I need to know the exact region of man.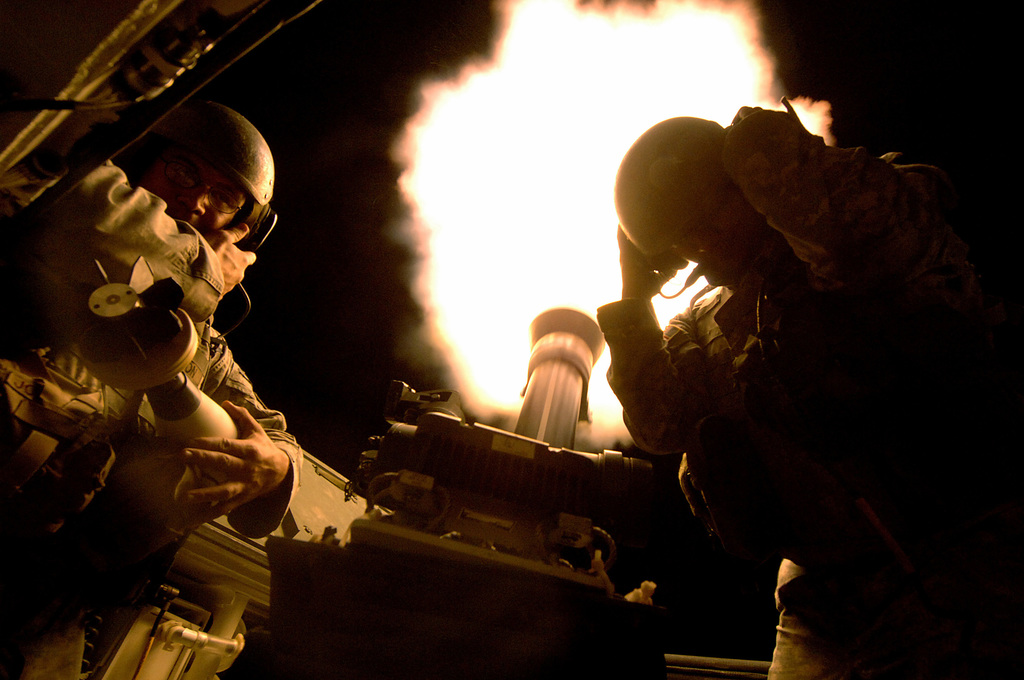
Region: x1=563 y1=52 x2=989 y2=657.
